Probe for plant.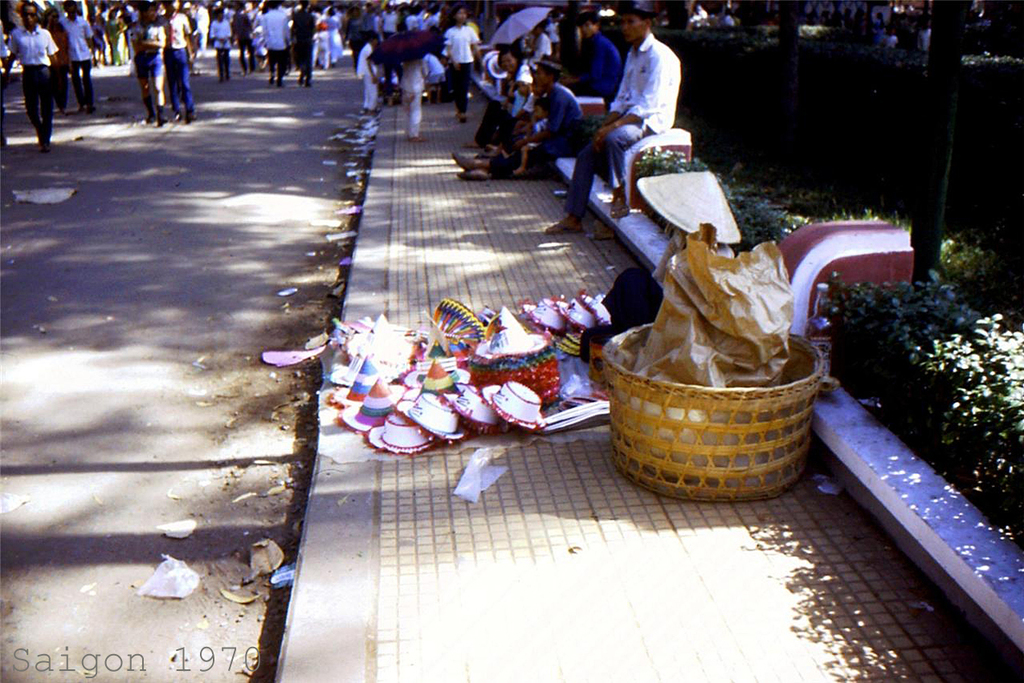
Probe result: <box>573,0,1023,251</box>.
